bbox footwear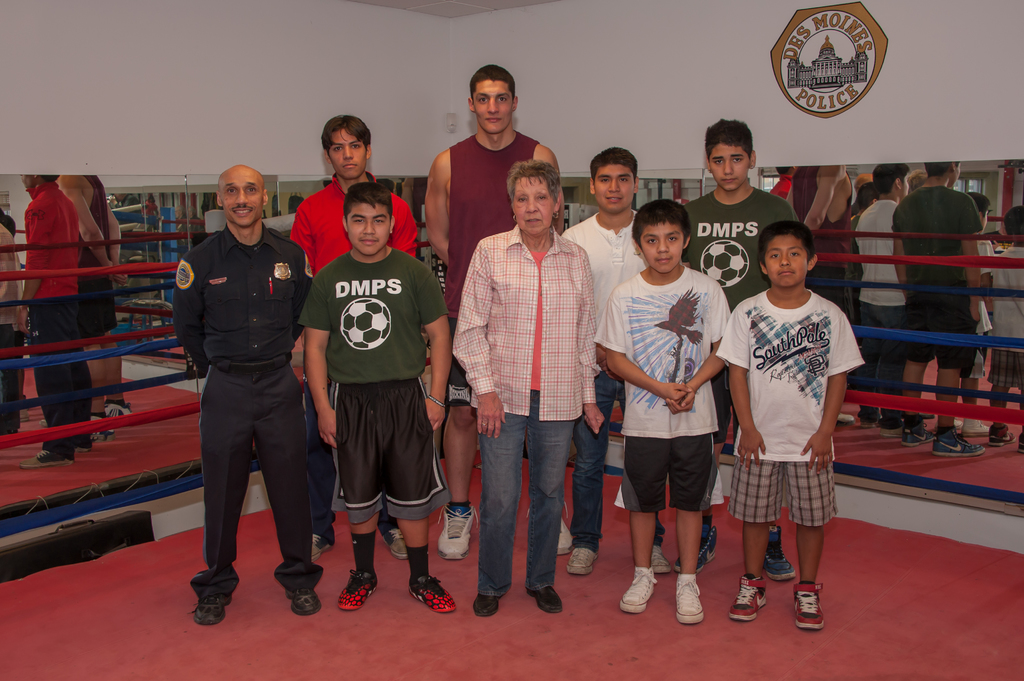
bbox(189, 586, 236, 628)
